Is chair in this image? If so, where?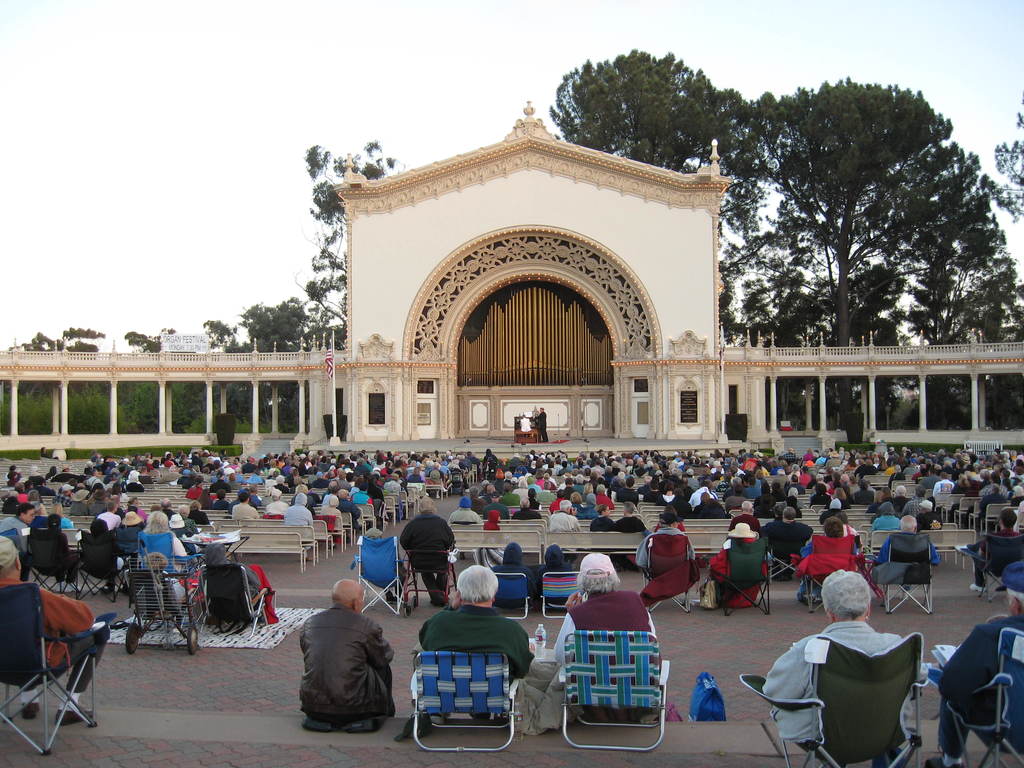
Yes, at bbox=[712, 541, 772, 621].
